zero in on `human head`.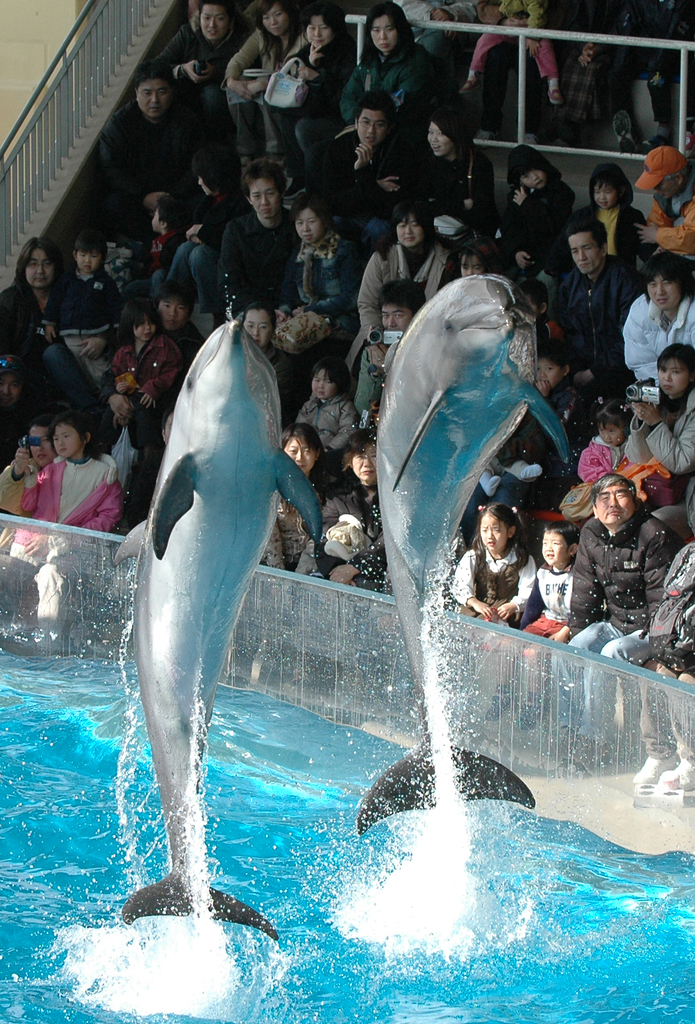
Zeroed in: BBox(594, 396, 631, 447).
